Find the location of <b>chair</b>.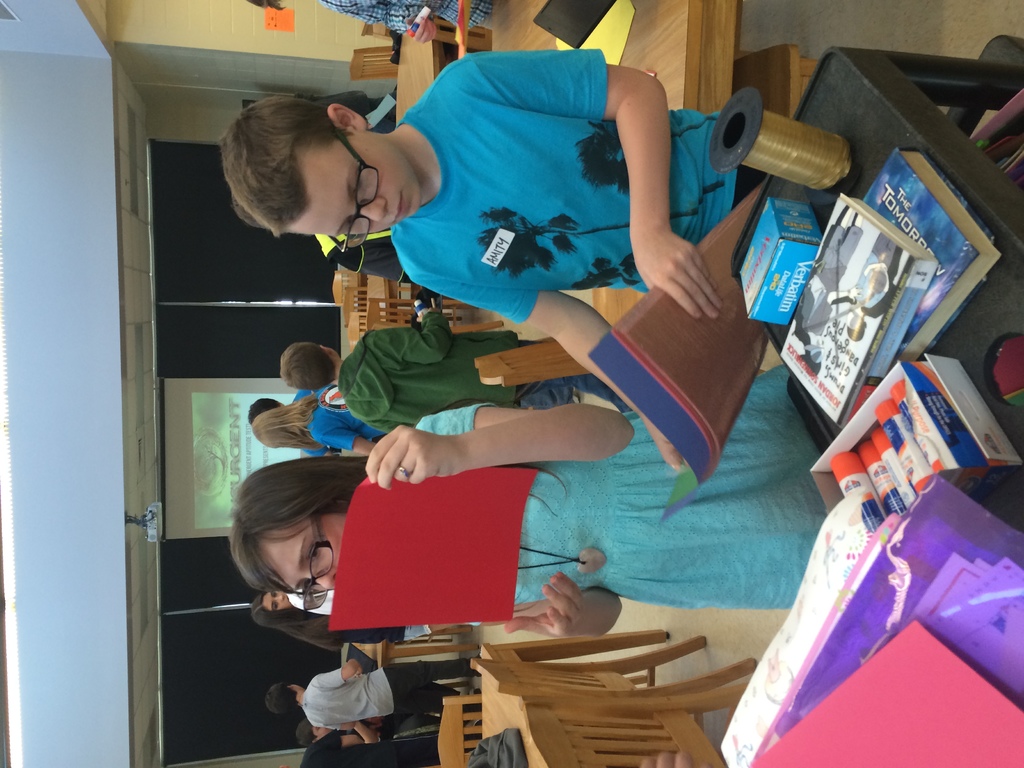
Location: locate(352, 43, 397, 84).
